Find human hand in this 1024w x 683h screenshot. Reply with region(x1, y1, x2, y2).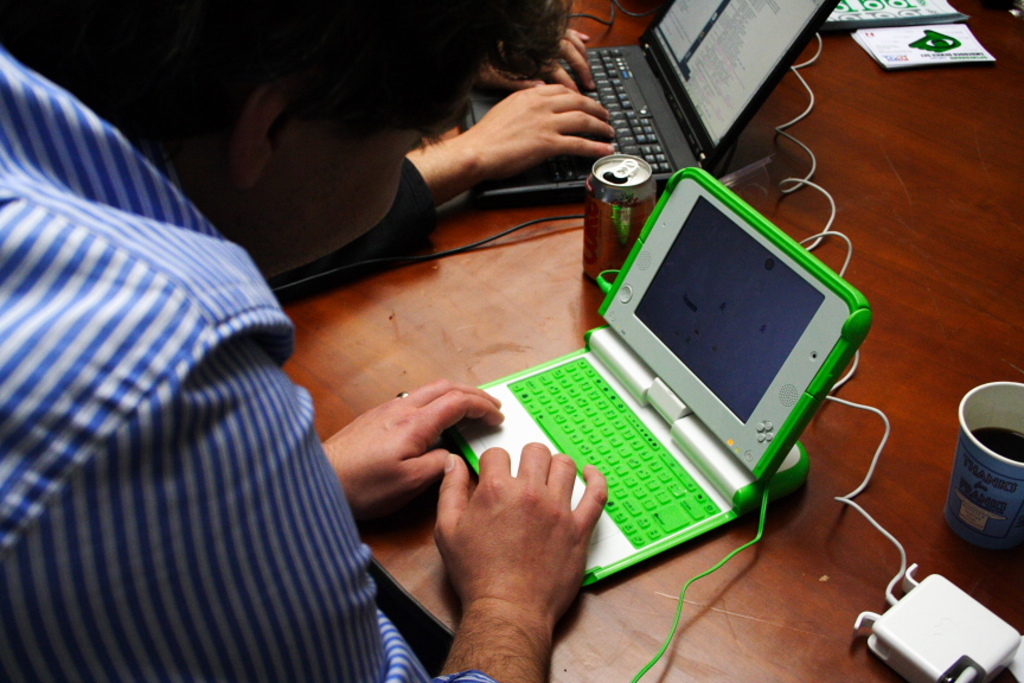
region(466, 82, 617, 175).
